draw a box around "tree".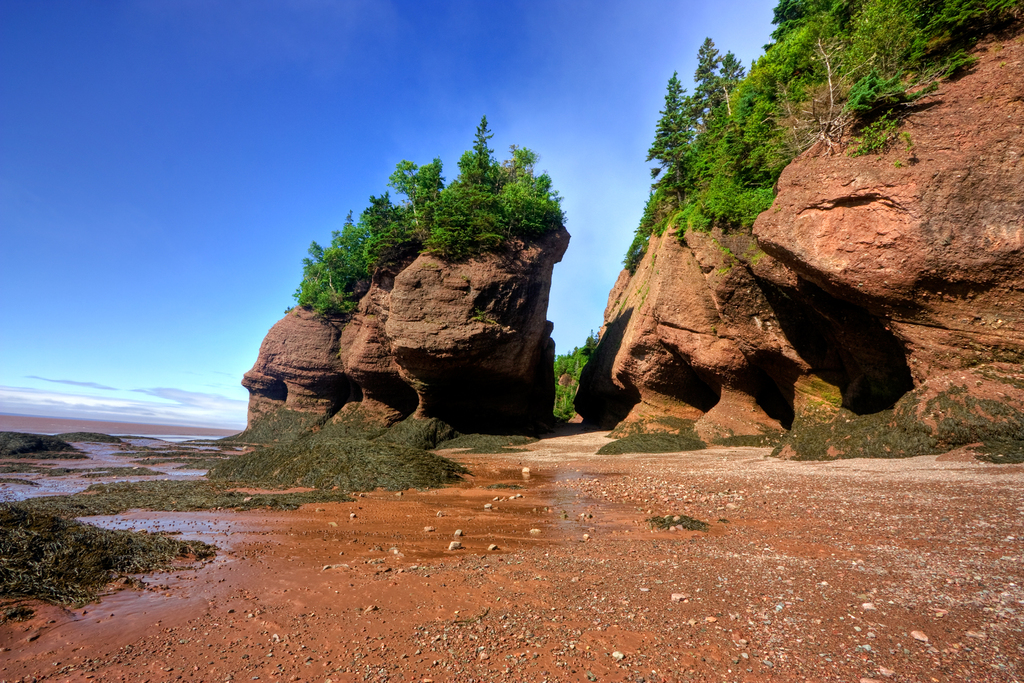
bbox=(644, 68, 703, 173).
